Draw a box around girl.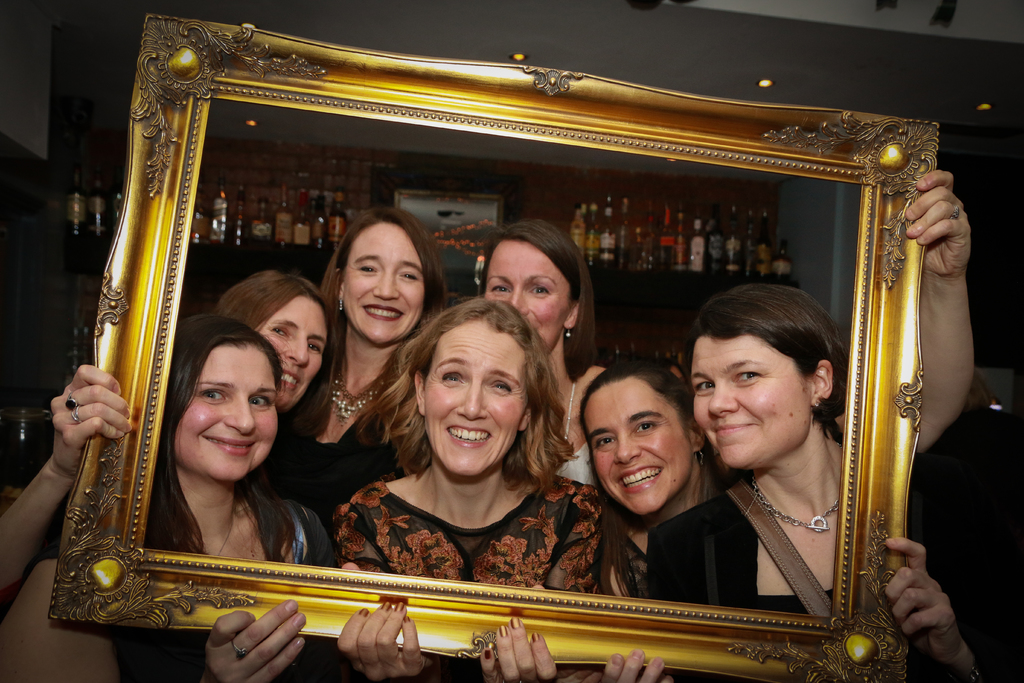
[586, 153, 989, 599].
